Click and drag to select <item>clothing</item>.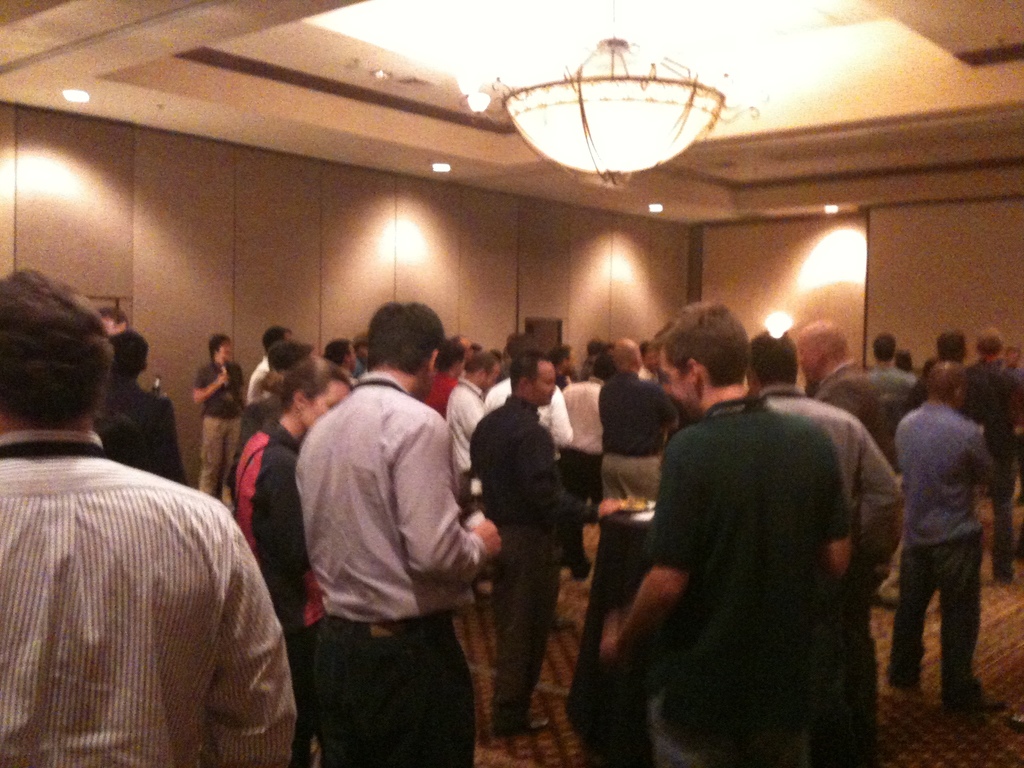
Selection: 14,393,303,767.
